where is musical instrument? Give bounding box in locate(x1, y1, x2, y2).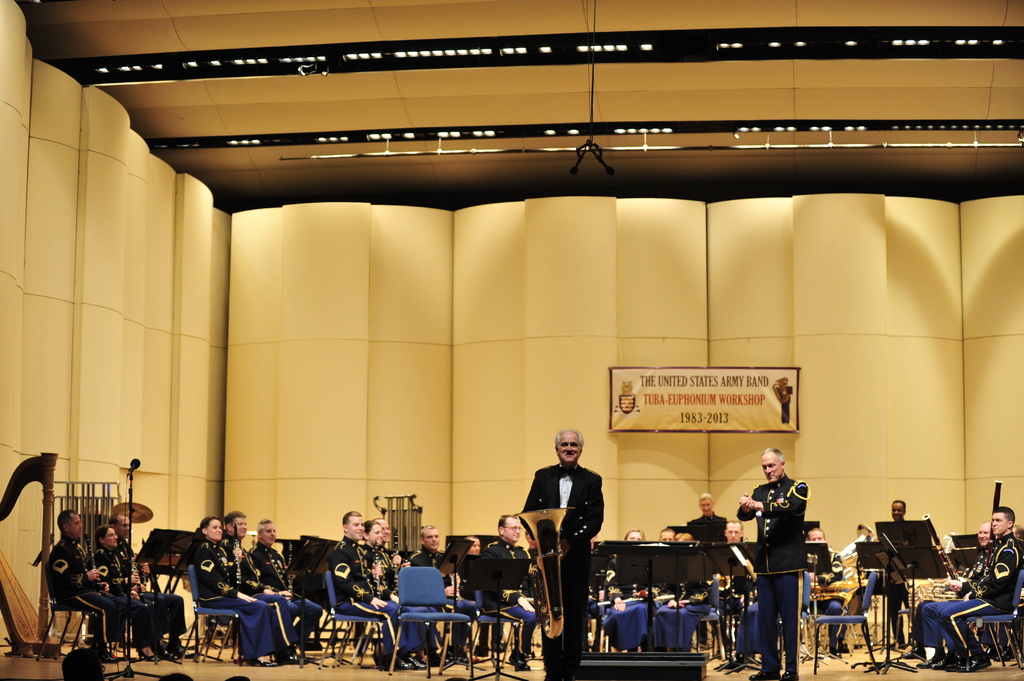
locate(915, 508, 990, 604).
